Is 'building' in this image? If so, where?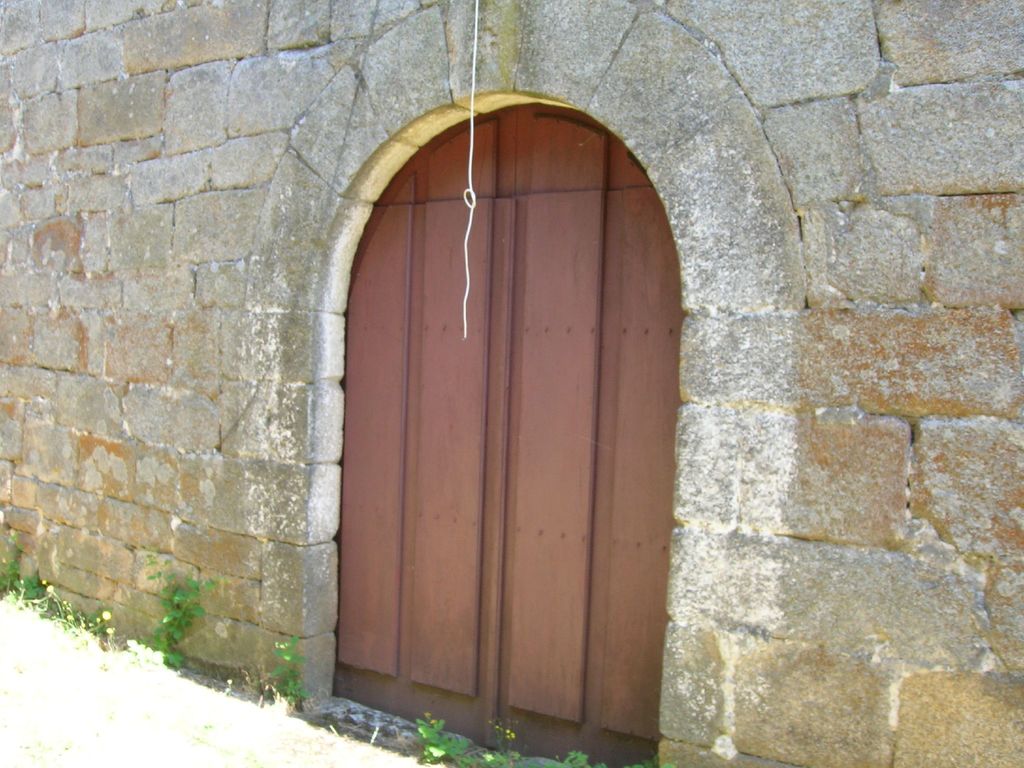
Yes, at bbox=(0, 0, 1023, 767).
